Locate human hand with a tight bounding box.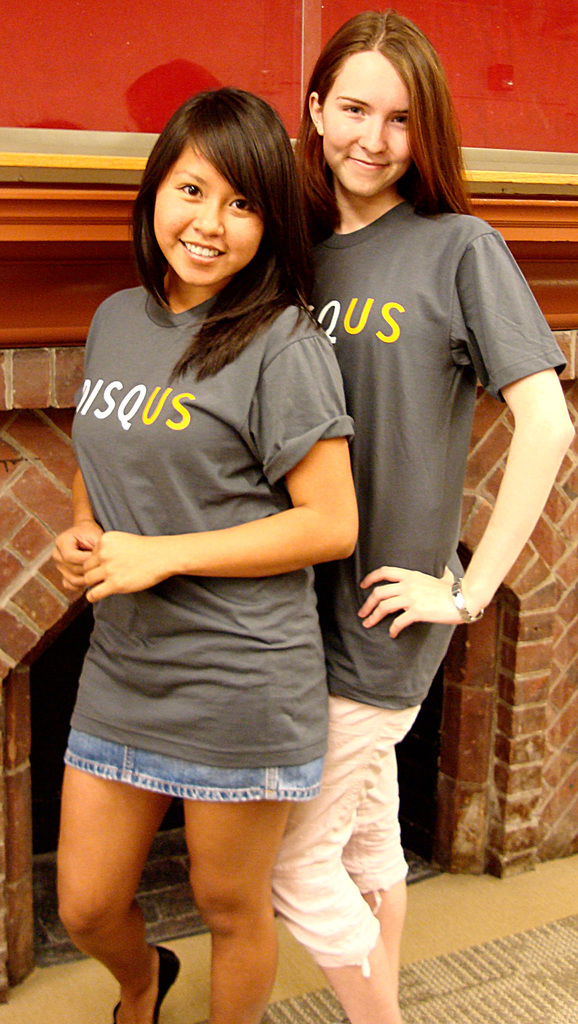
[x1=348, y1=556, x2=478, y2=641].
